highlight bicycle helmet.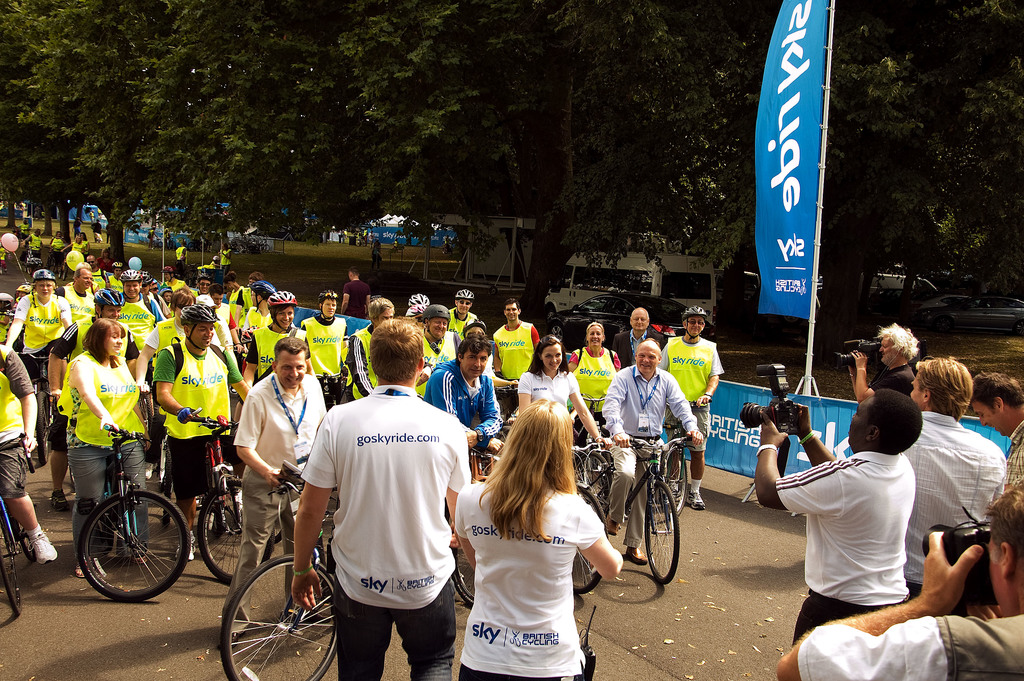
Highlighted region: <bbox>270, 292, 294, 302</bbox>.
